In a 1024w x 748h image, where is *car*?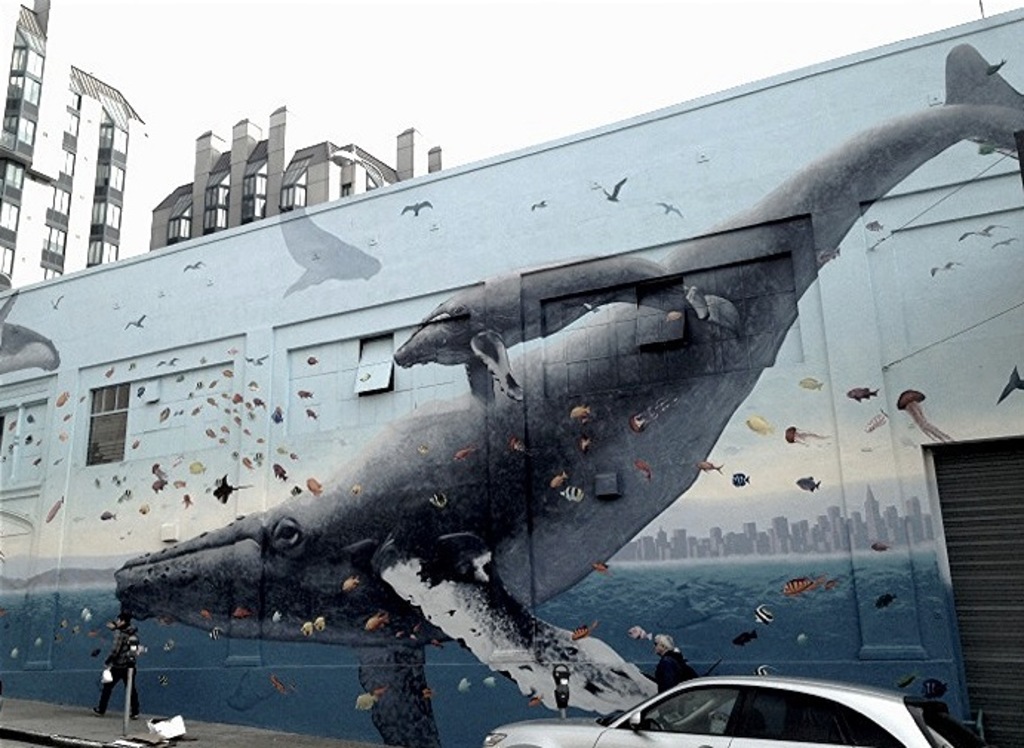
x1=476 y1=678 x2=963 y2=747.
